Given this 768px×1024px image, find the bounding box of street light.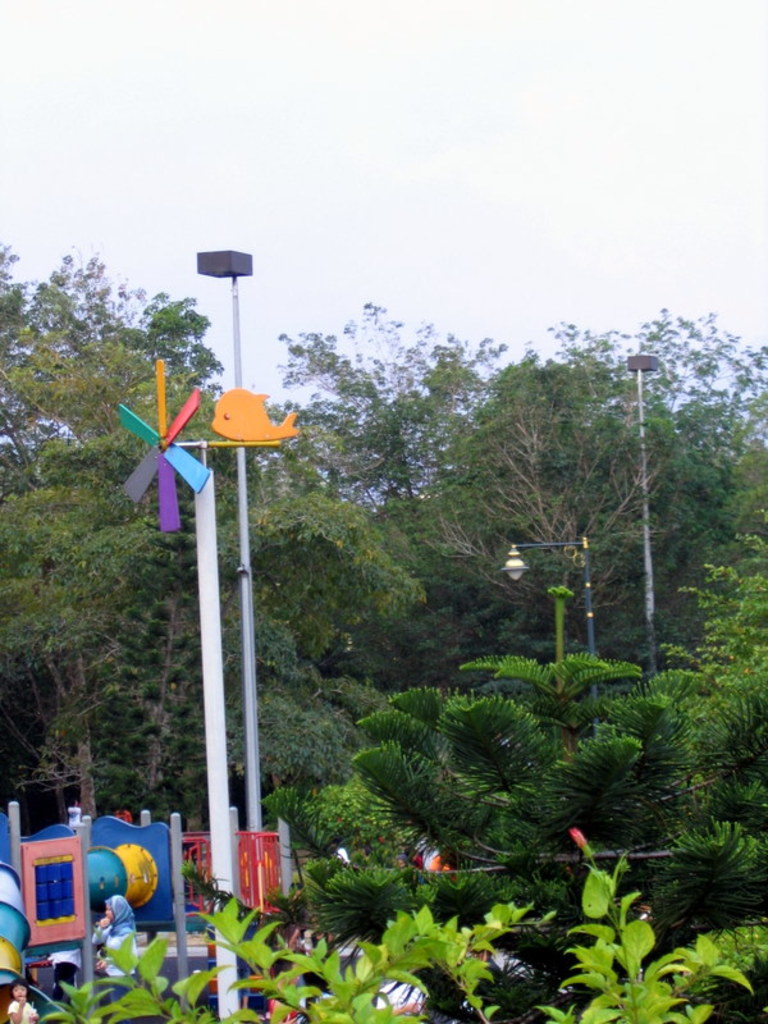
(x1=507, y1=539, x2=596, y2=719).
